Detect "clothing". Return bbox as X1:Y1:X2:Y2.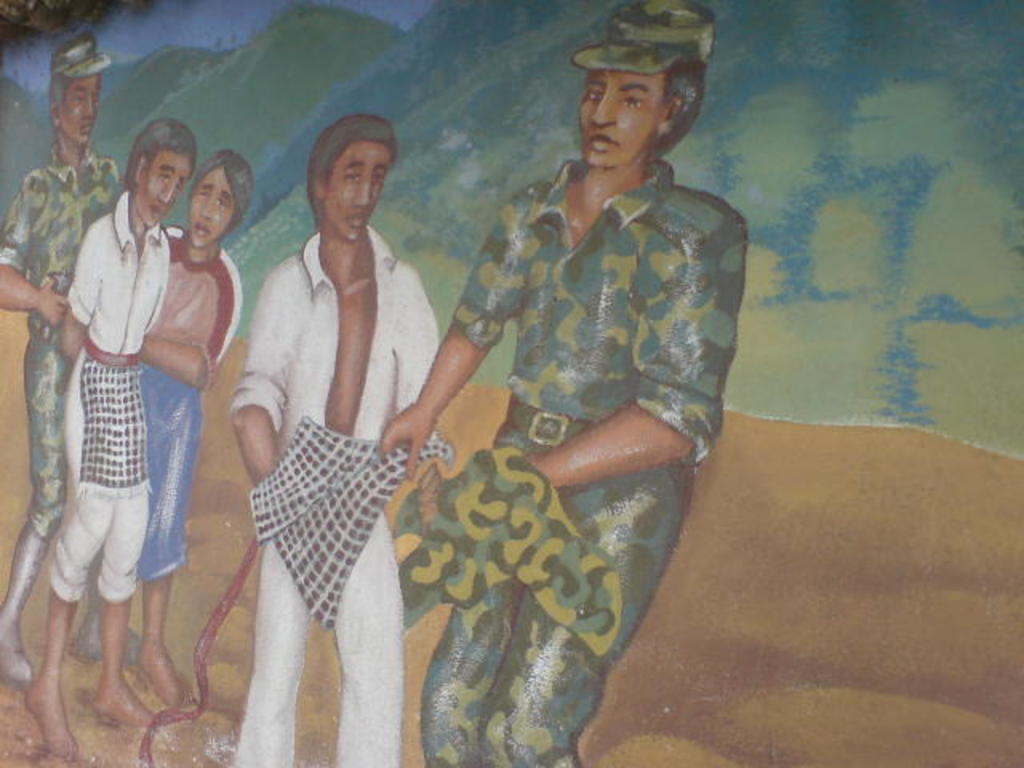
54:192:174:608.
